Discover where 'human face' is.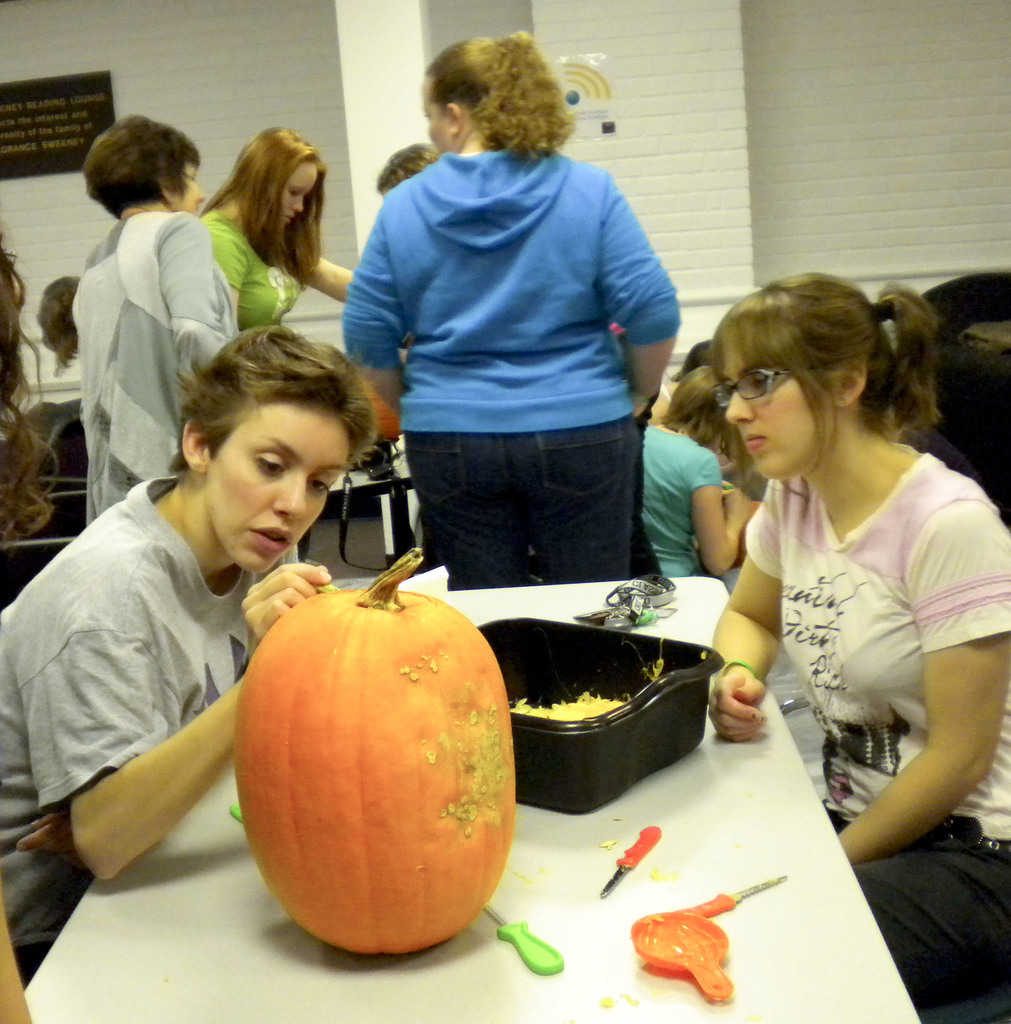
Discovered at [x1=727, y1=351, x2=813, y2=477].
